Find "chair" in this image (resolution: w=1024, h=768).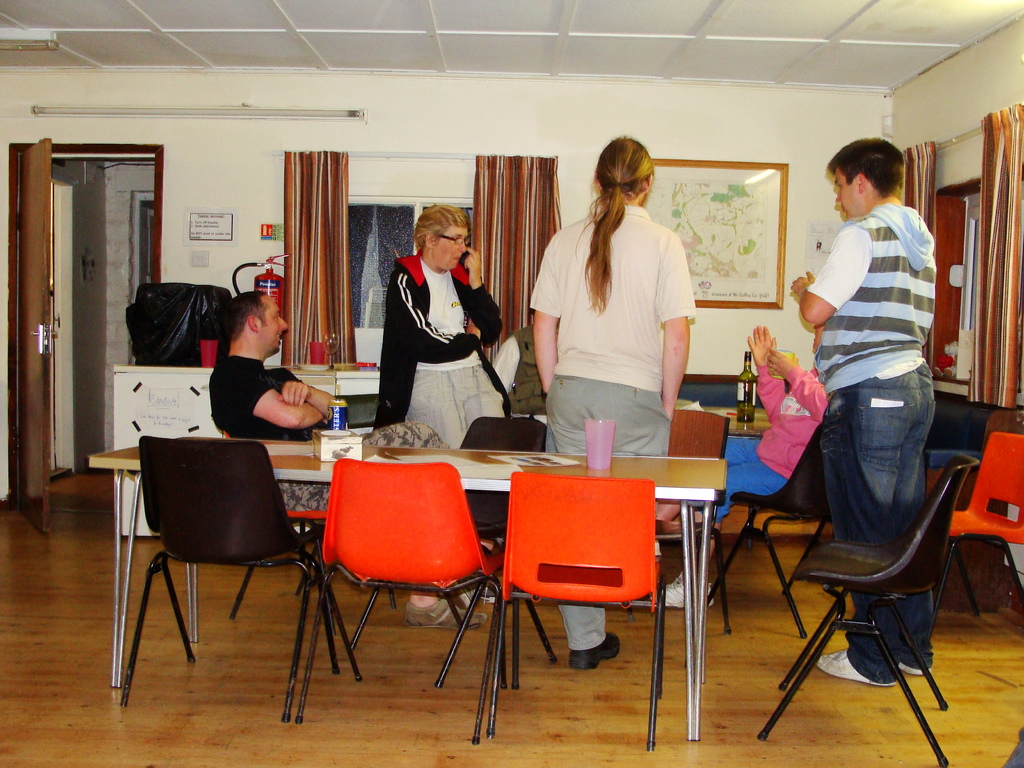
[614,408,732,636].
